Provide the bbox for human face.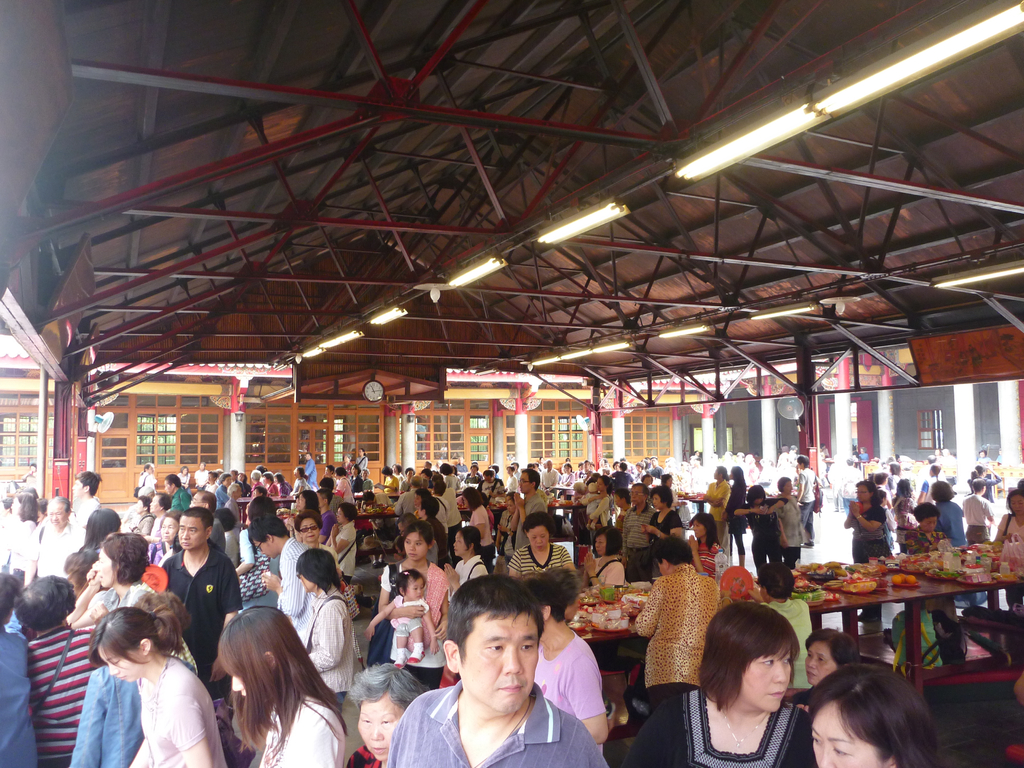
rect(93, 552, 116, 587).
